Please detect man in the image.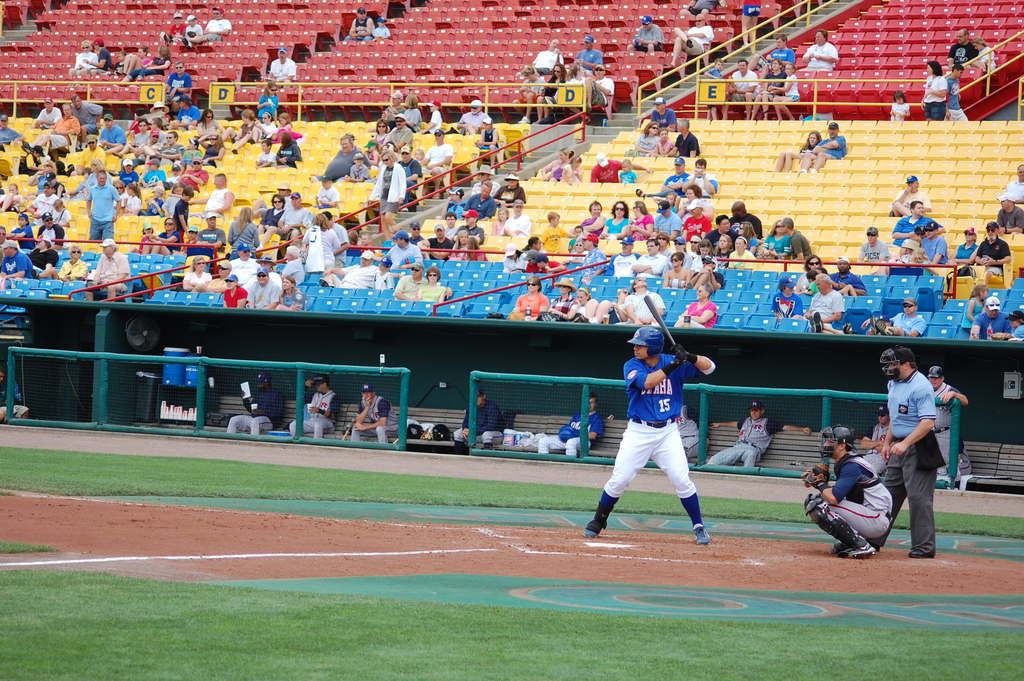
{"left": 974, "top": 222, "right": 1011, "bottom": 277}.
